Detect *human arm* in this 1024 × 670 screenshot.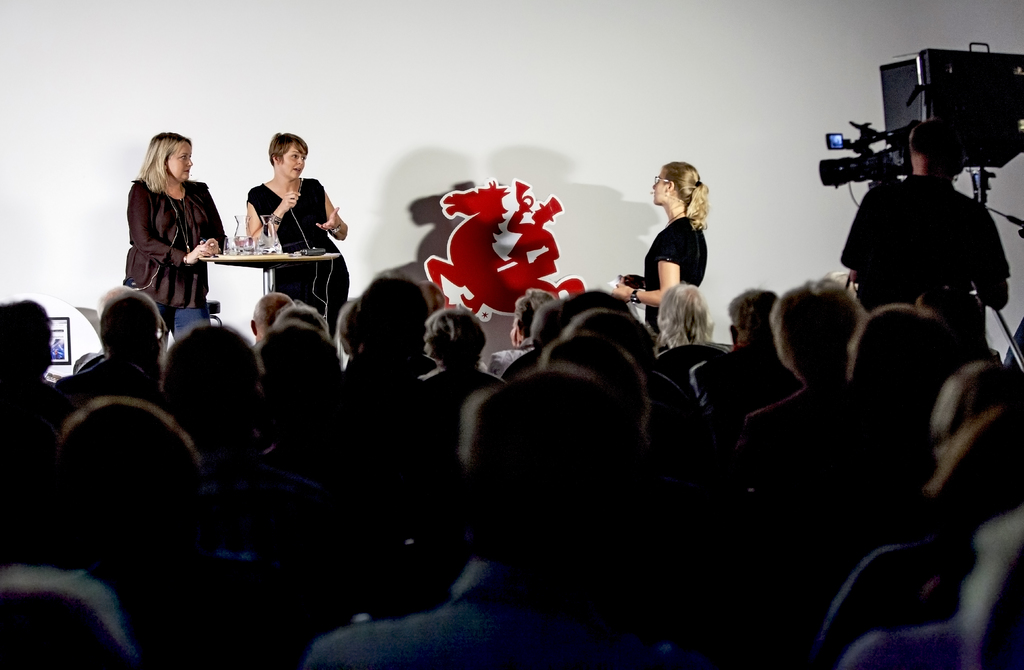
Detection: region(607, 233, 682, 304).
